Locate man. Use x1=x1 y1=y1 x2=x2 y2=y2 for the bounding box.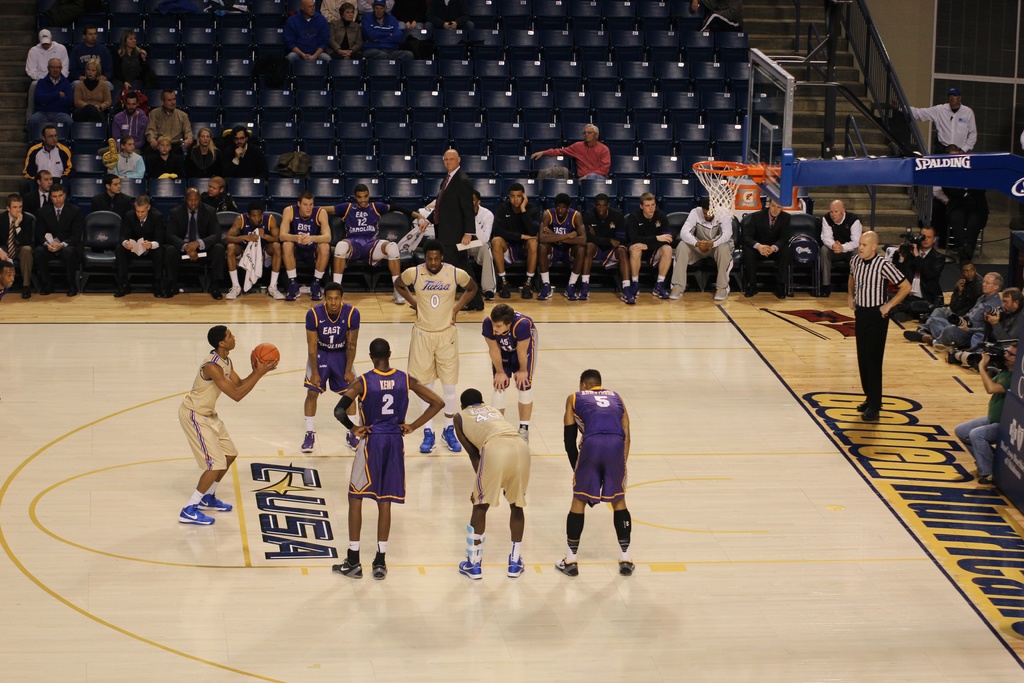
x1=414 y1=147 x2=474 y2=278.
